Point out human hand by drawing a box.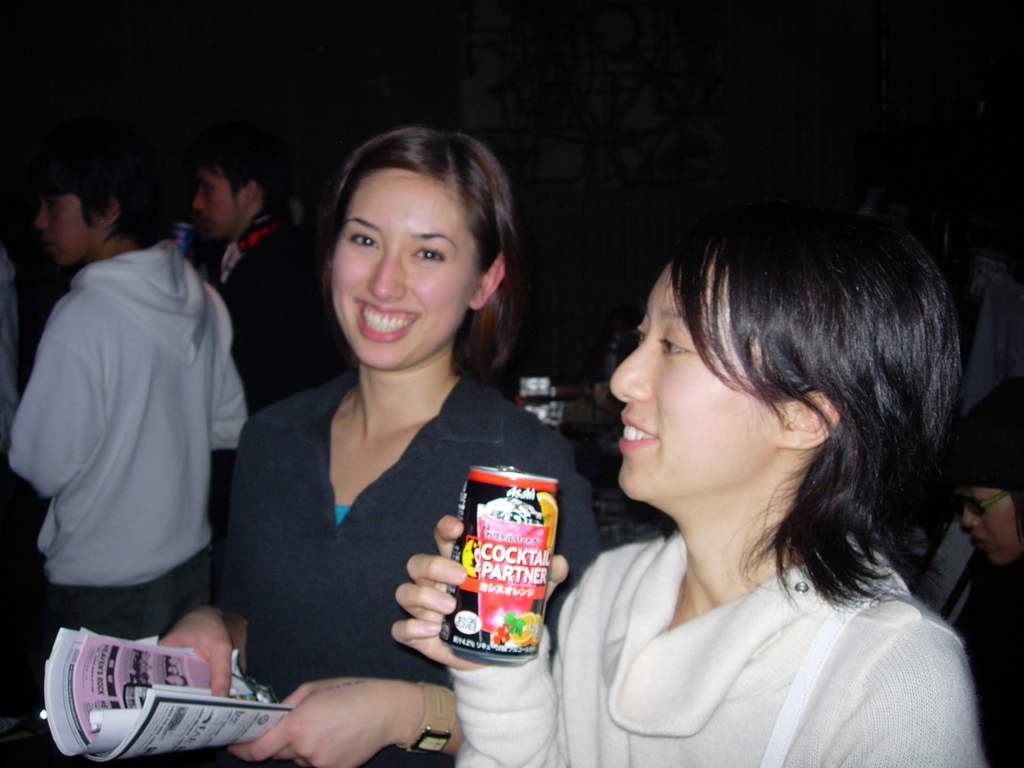
[left=227, top=676, right=403, bottom=767].
